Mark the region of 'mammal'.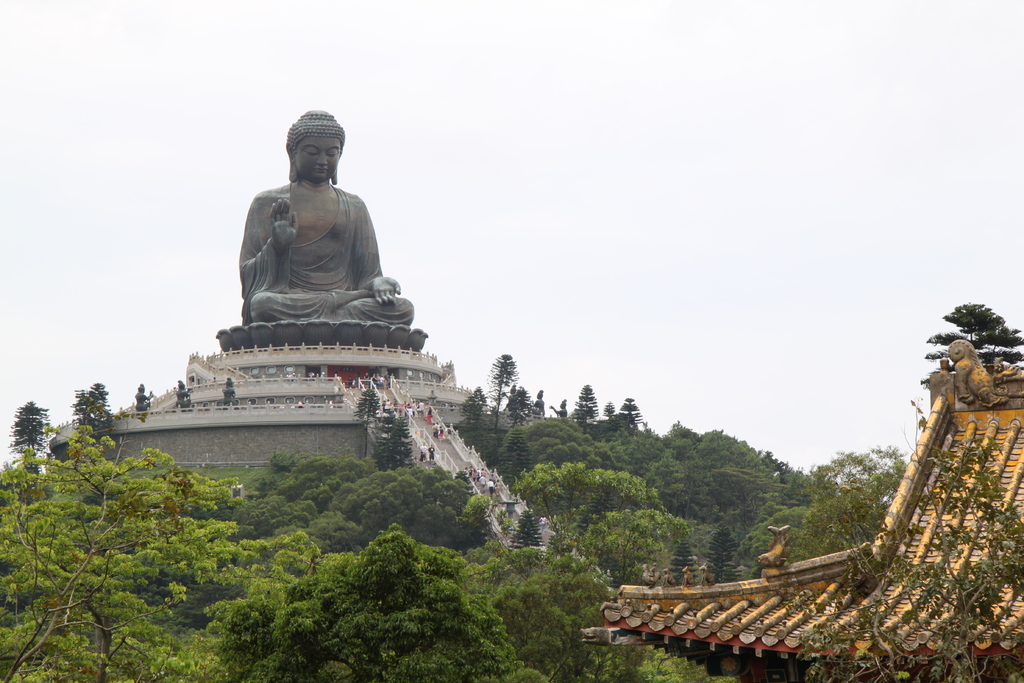
Region: box(428, 389, 433, 409).
